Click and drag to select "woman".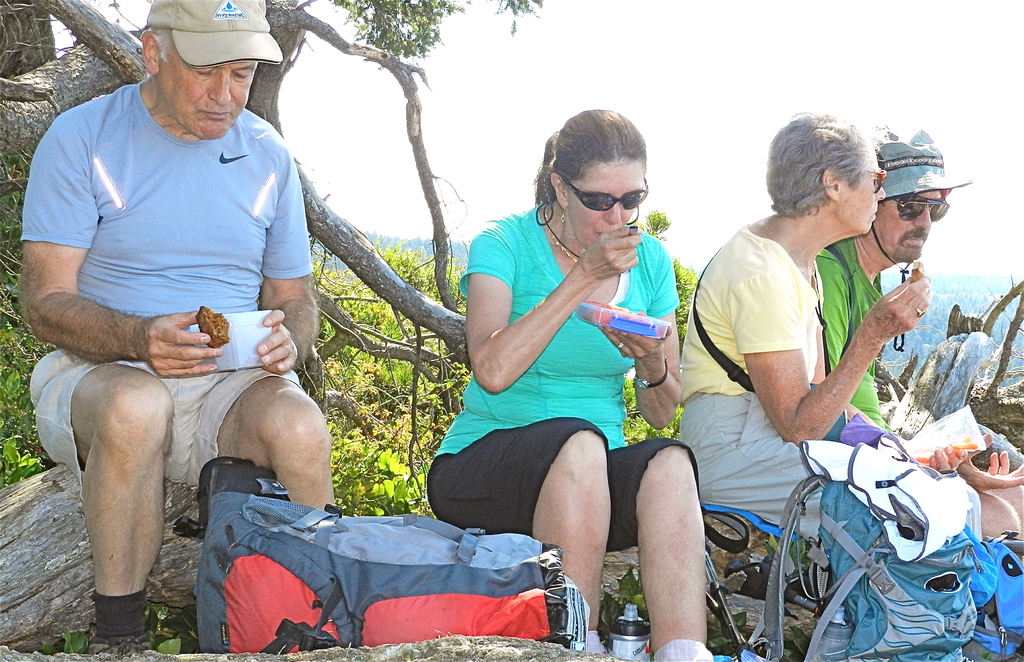
Selection: 673, 110, 938, 566.
